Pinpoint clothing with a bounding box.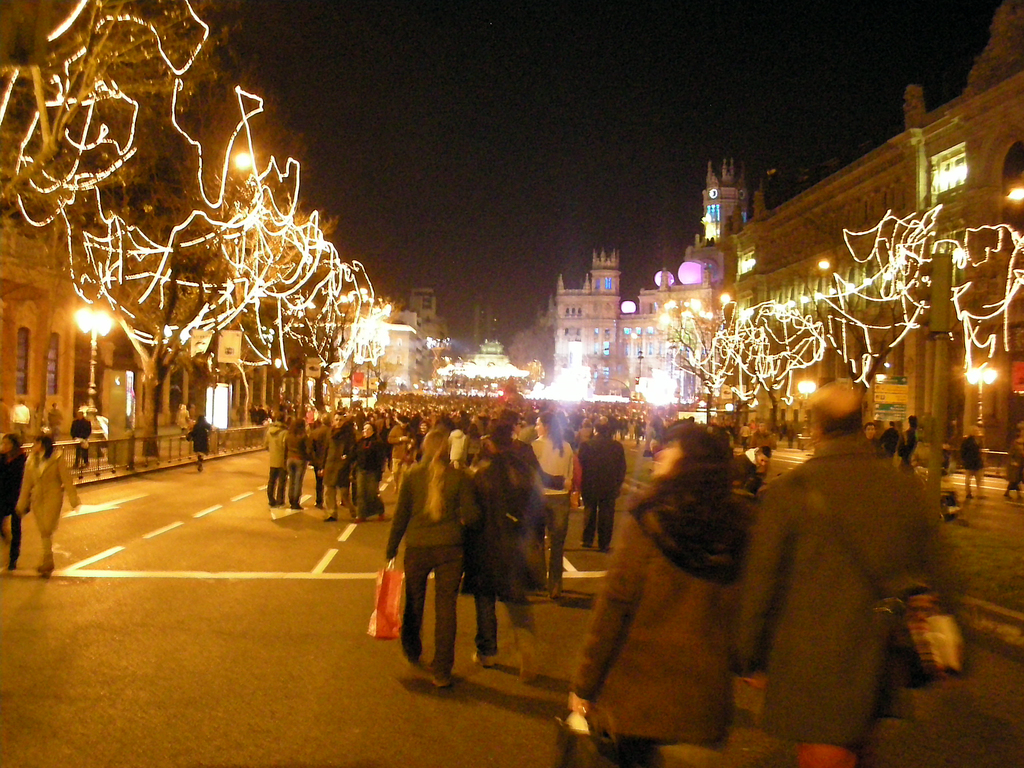
(179, 410, 187, 433).
